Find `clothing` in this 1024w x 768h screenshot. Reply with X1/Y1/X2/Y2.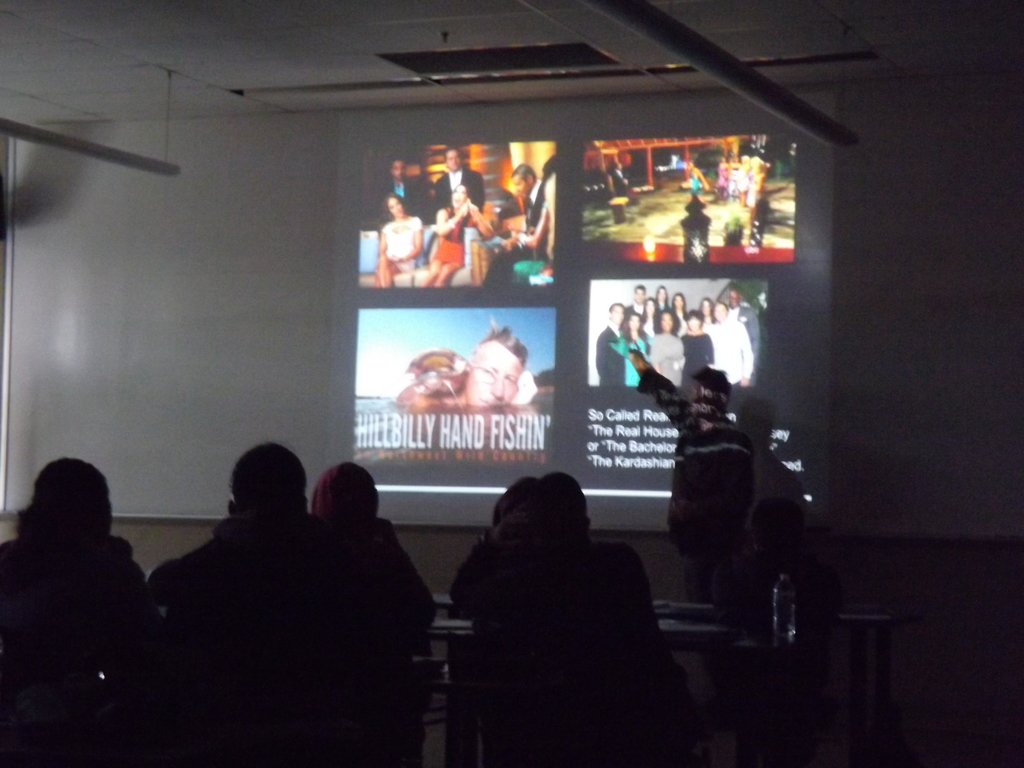
705/318/755/371.
